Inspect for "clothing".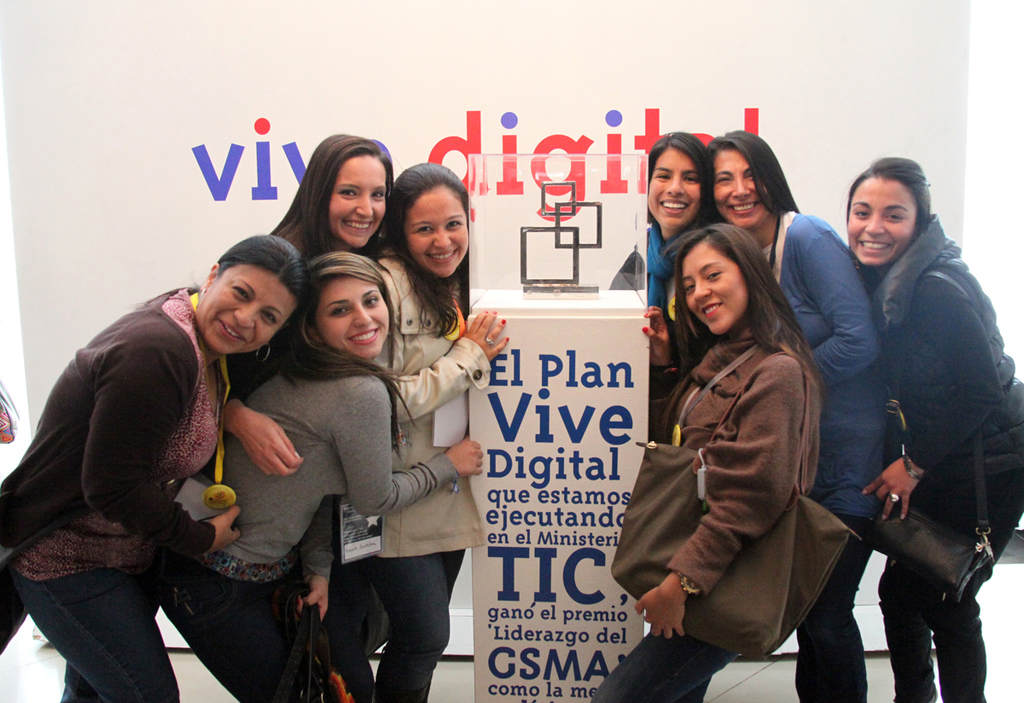
Inspection: (644, 224, 681, 324).
